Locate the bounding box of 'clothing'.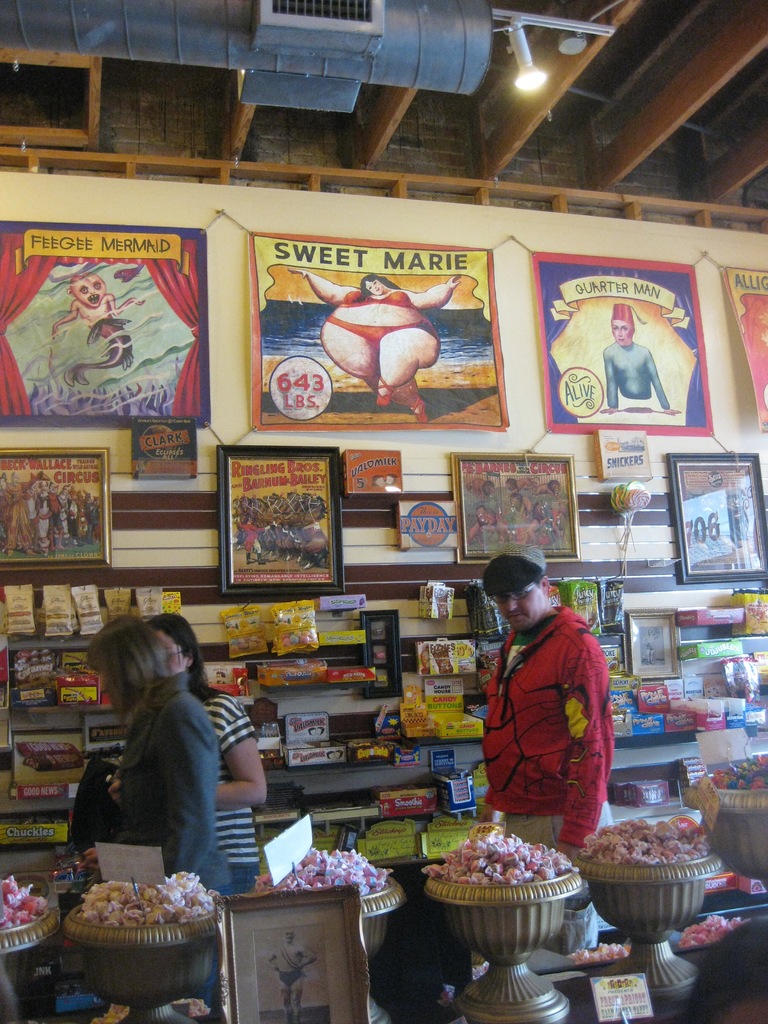
Bounding box: locate(486, 605, 612, 857).
